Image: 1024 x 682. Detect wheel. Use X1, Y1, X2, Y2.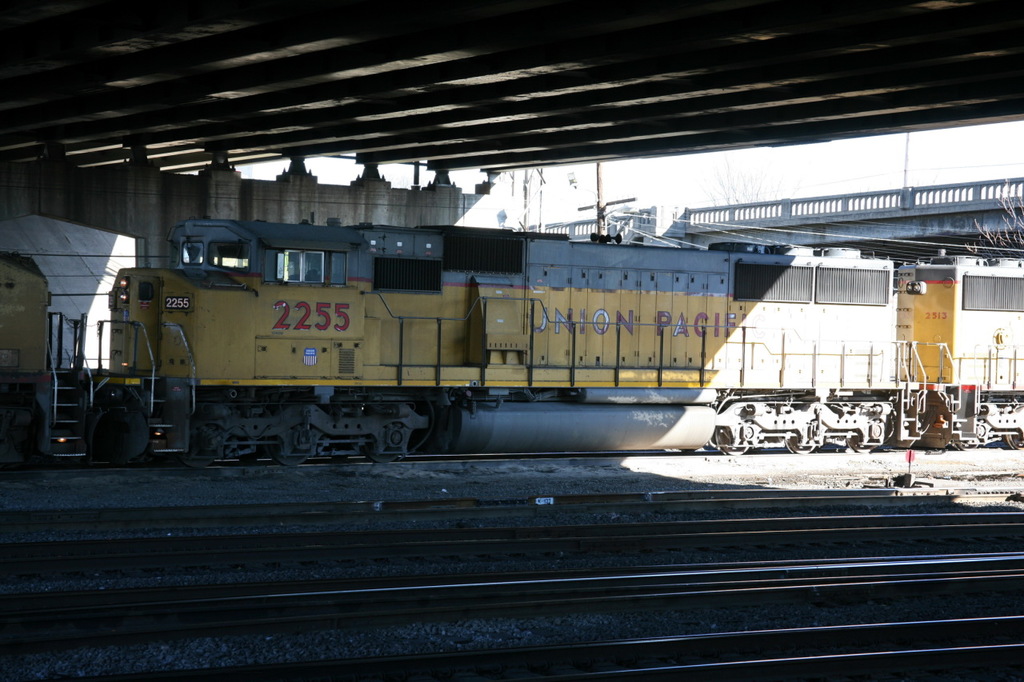
785, 436, 814, 456.
